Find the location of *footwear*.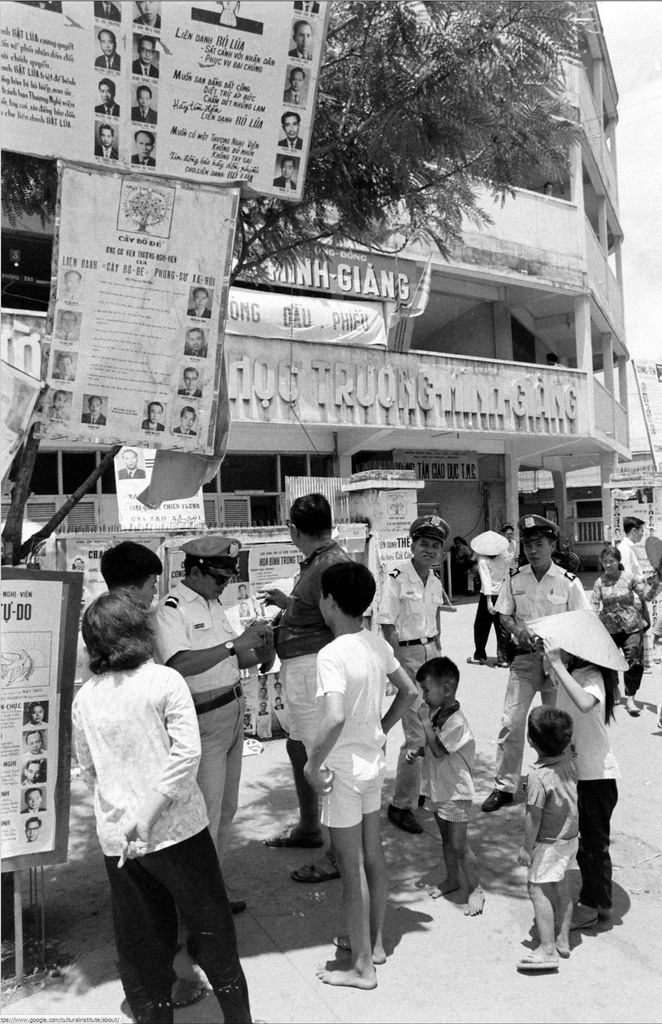
Location: x1=482 y1=787 x2=513 y2=810.
